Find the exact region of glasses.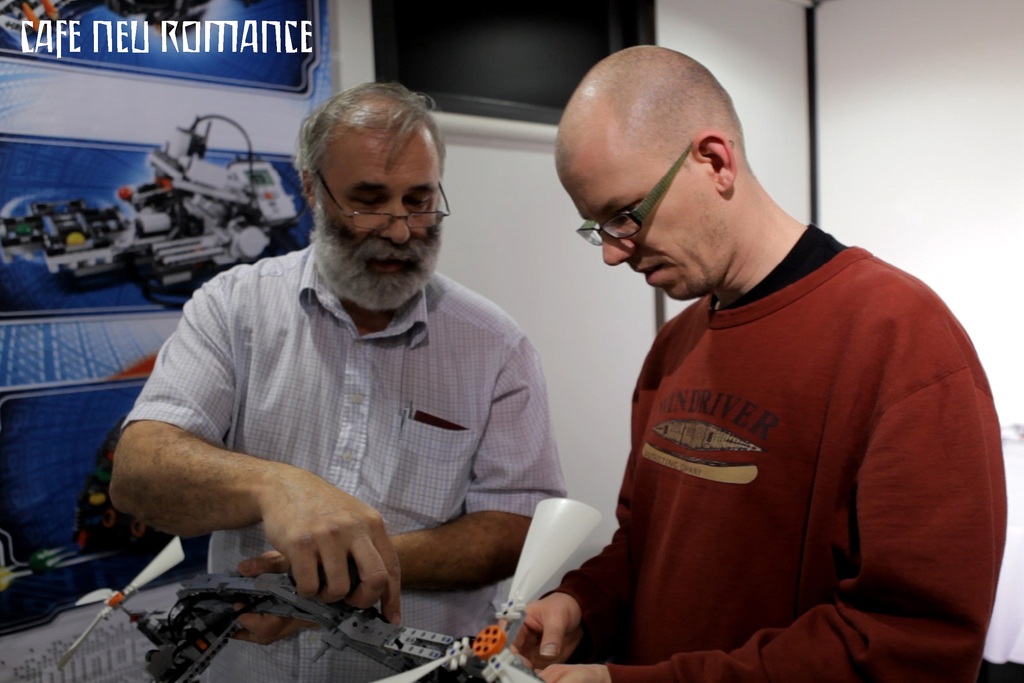
Exact region: pyautogui.locateOnScreen(579, 135, 737, 254).
